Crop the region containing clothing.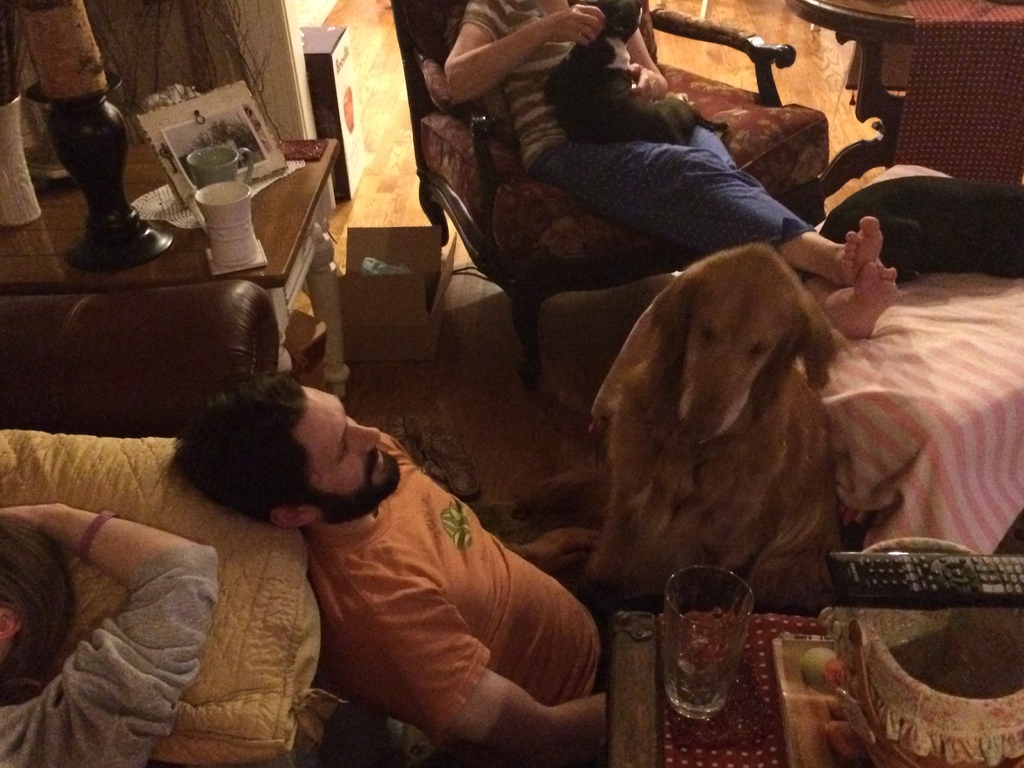
Crop region: BBox(0, 545, 216, 767).
